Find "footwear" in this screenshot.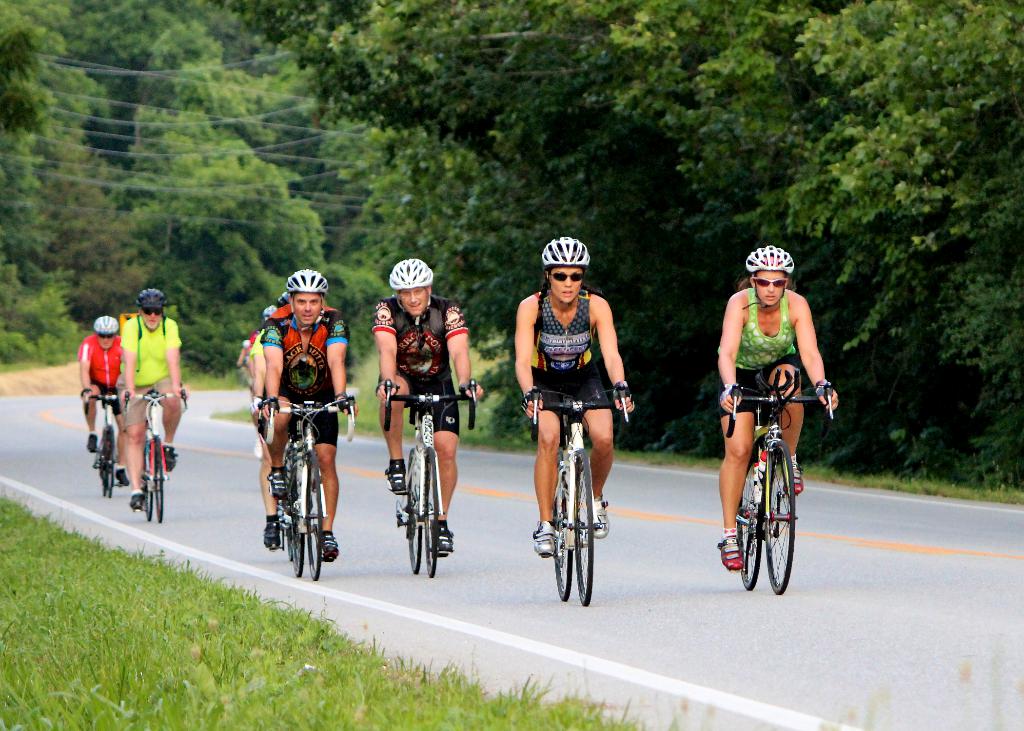
The bounding box for "footwear" is [88,432,100,456].
